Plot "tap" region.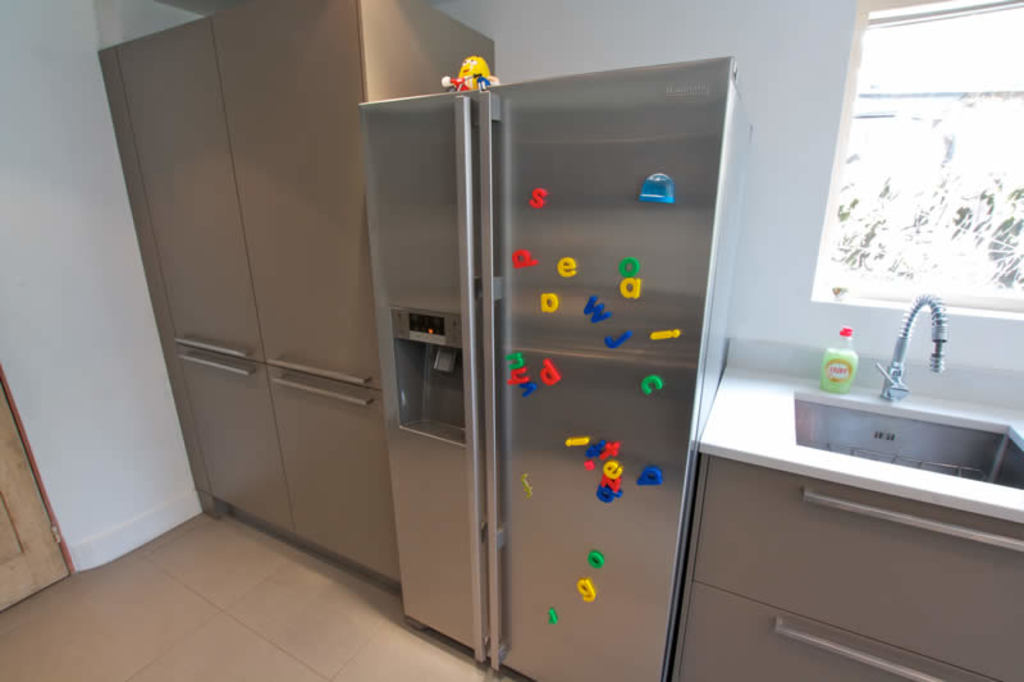
Plotted at pyautogui.locateOnScreen(874, 294, 946, 403).
